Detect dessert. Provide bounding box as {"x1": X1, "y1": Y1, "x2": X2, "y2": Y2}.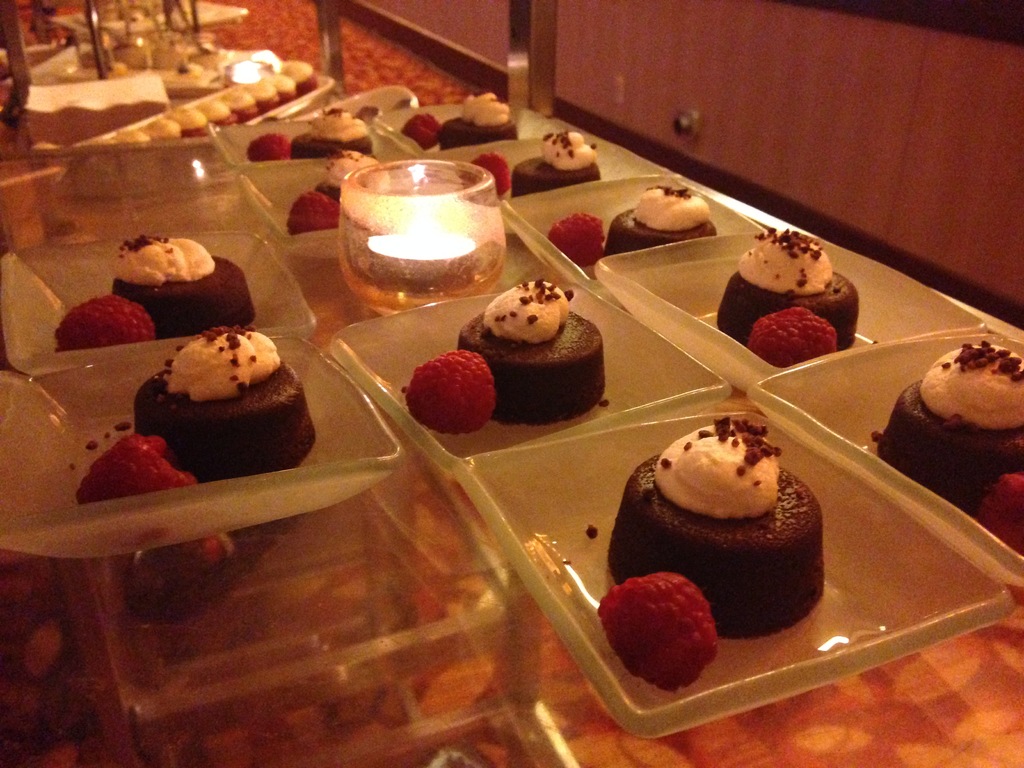
{"x1": 406, "y1": 278, "x2": 611, "y2": 434}.
